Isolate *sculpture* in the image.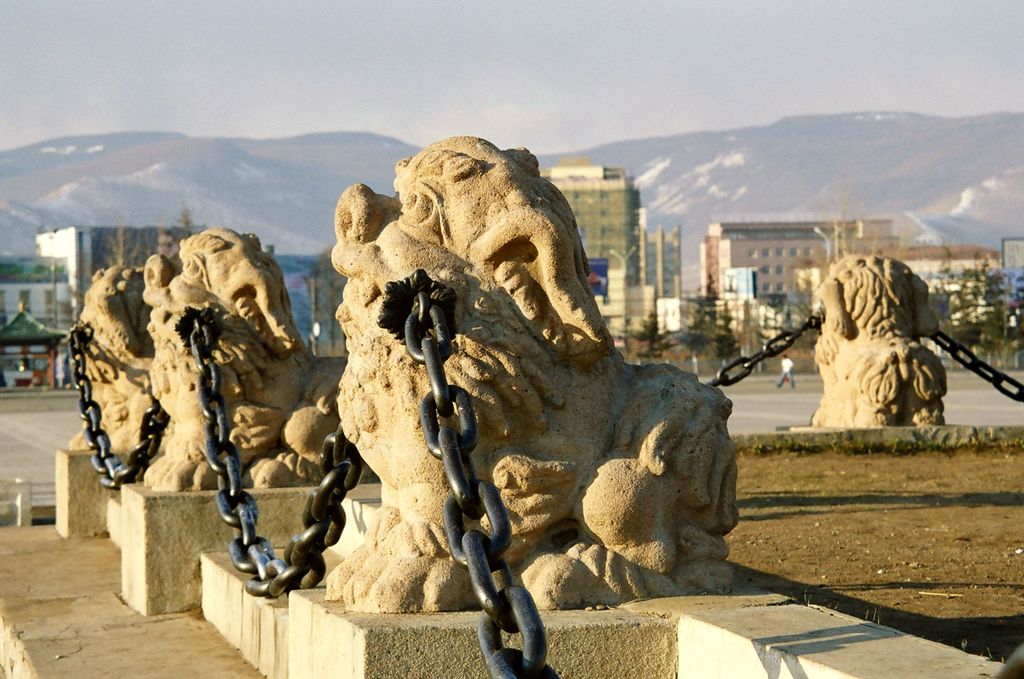
Isolated region: BBox(329, 132, 735, 614).
